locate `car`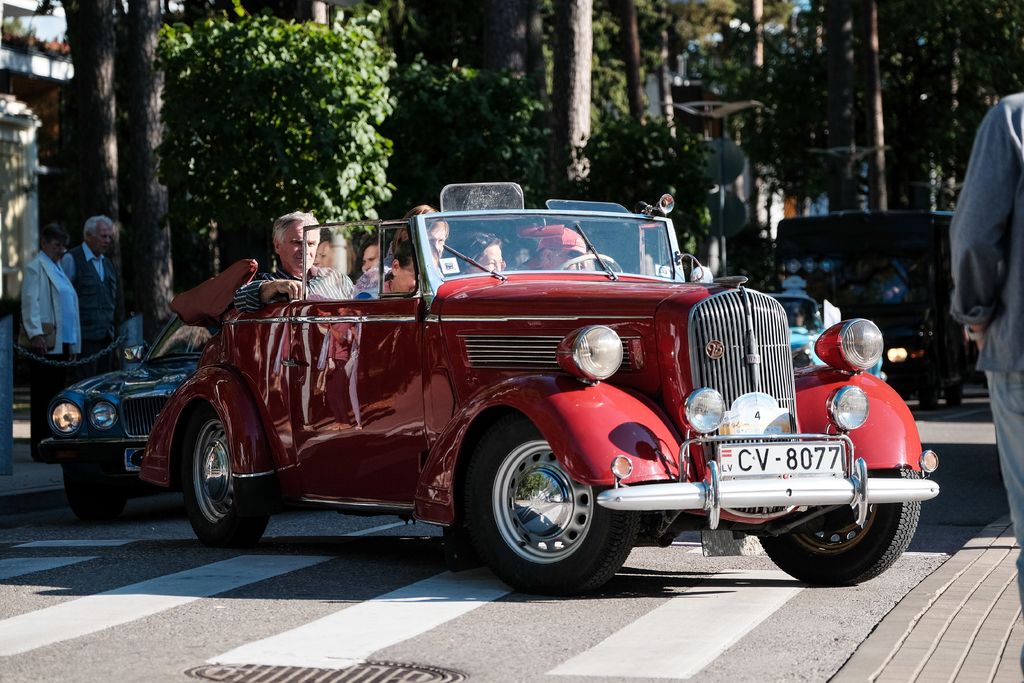
detection(771, 203, 973, 408)
